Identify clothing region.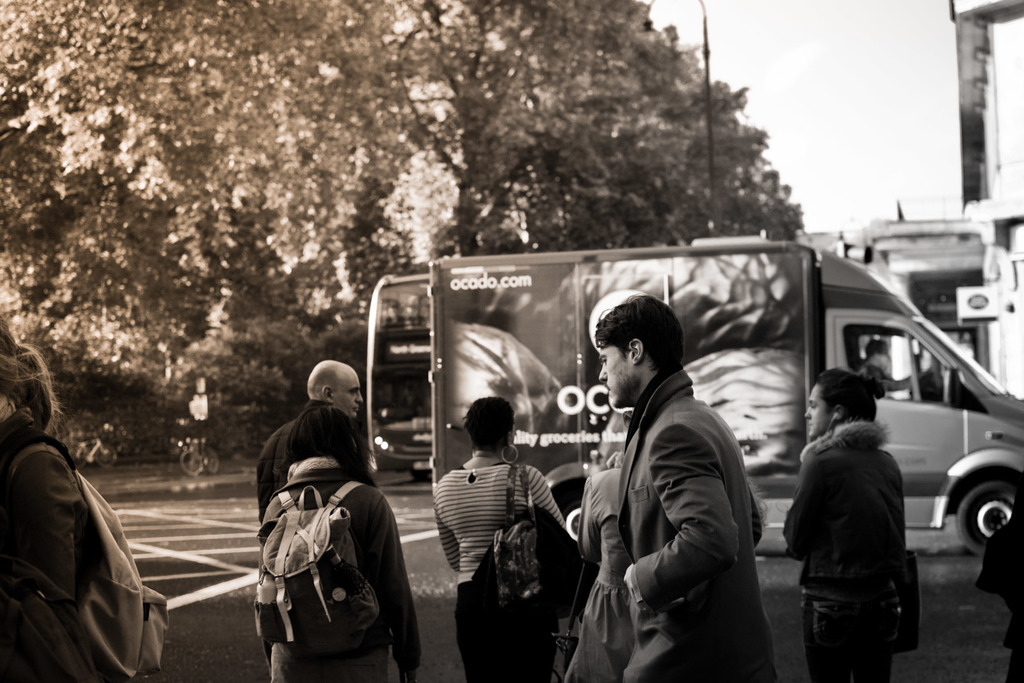
Region: bbox=(280, 449, 427, 680).
